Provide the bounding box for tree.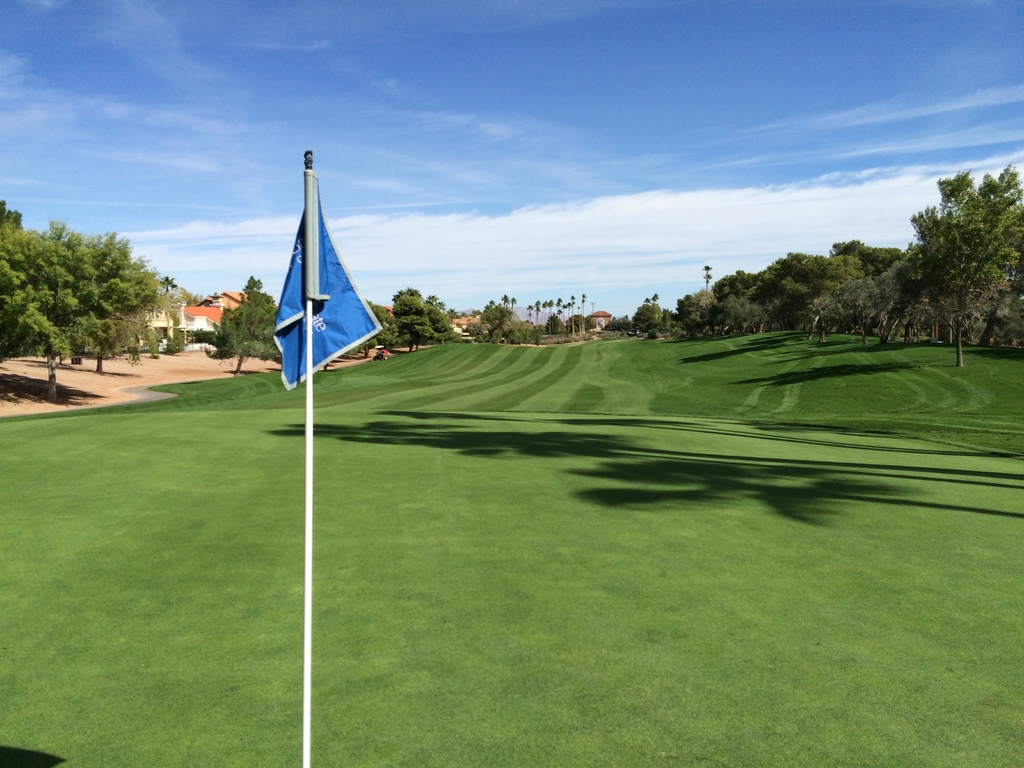
[524,330,533,343].
